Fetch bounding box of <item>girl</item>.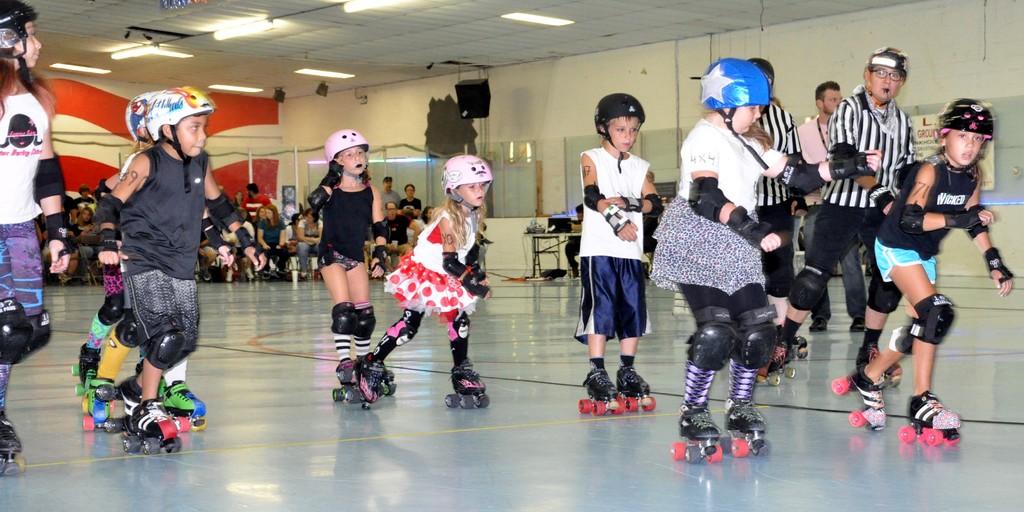
Bbox: pyautogui.locateOnScreen(0, 0, 65, 462).
